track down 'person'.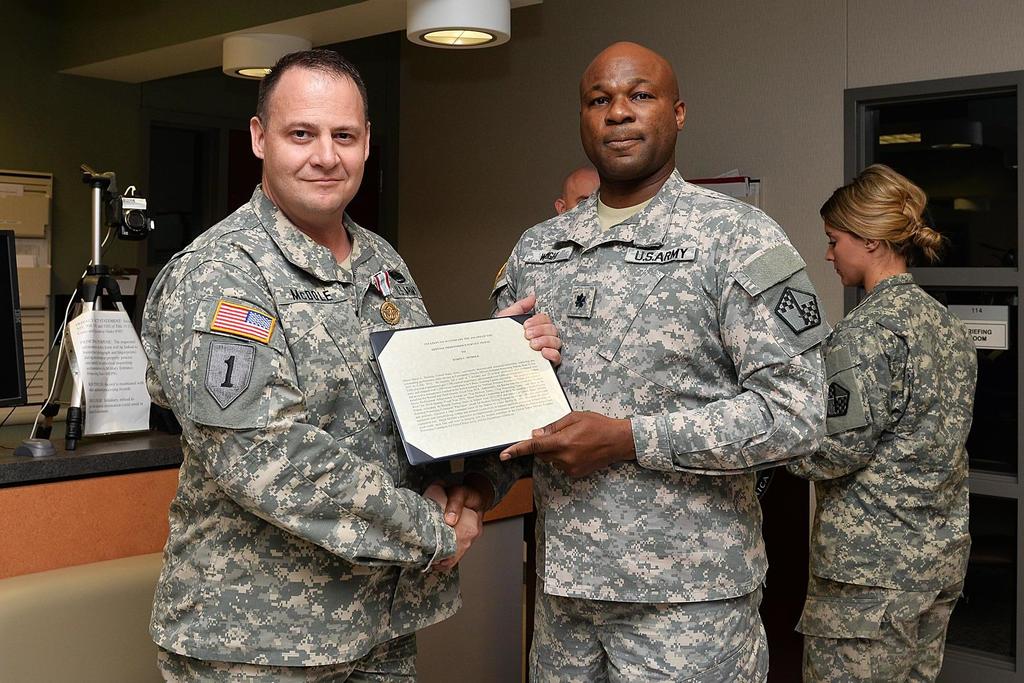
Tracked to [x1=783, y1=167, x2=977, y2=682].
